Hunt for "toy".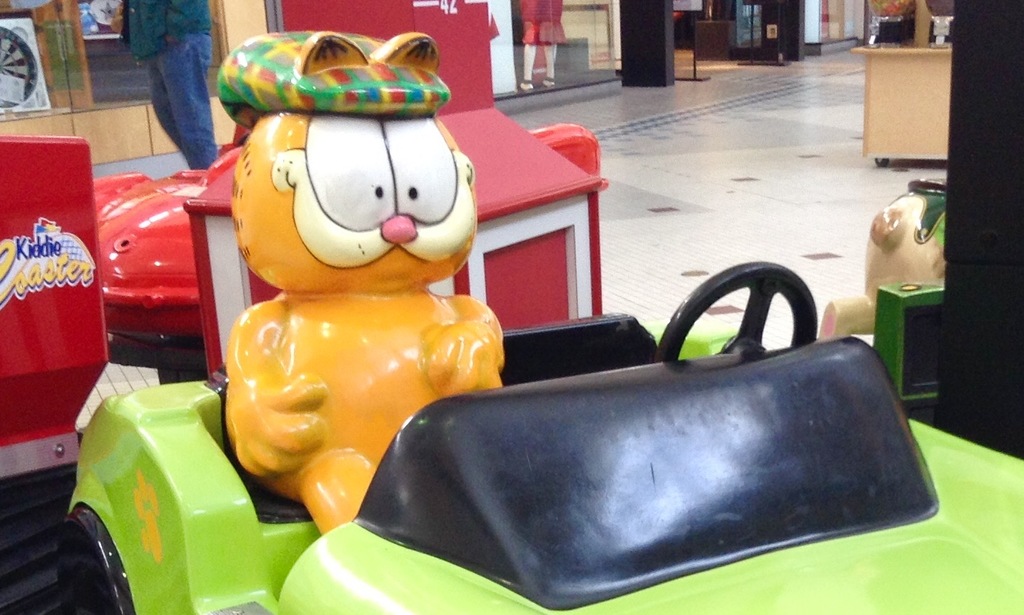
Hunted down at locate(63, 261, 1023, 614).
